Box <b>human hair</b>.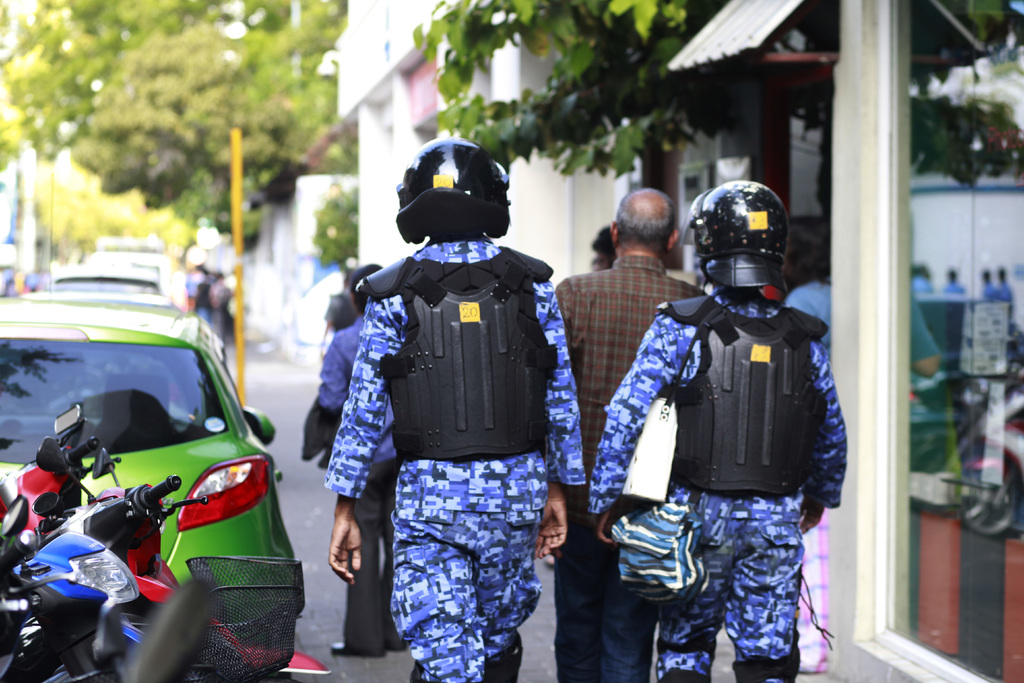
<region>614, 185, 679, 249</region>.
